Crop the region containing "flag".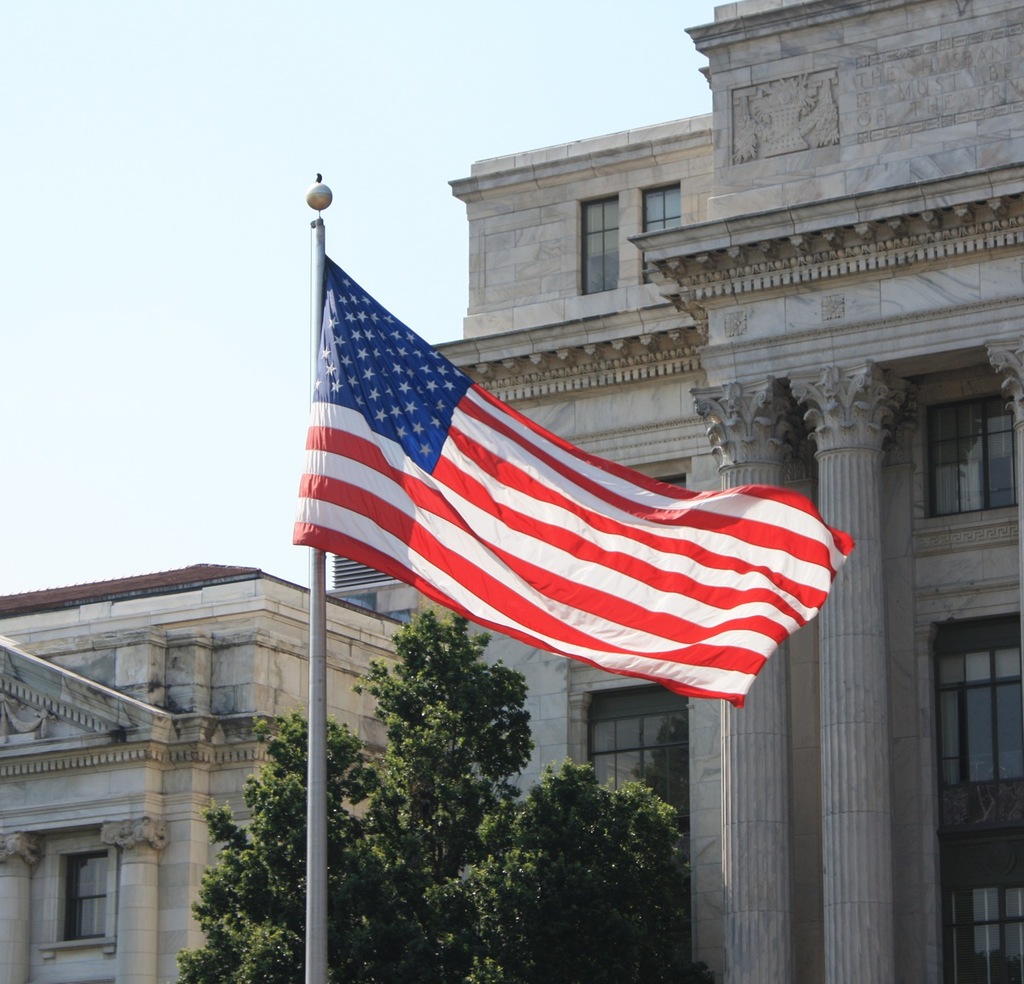
Crop region: 290:240:854:718.
